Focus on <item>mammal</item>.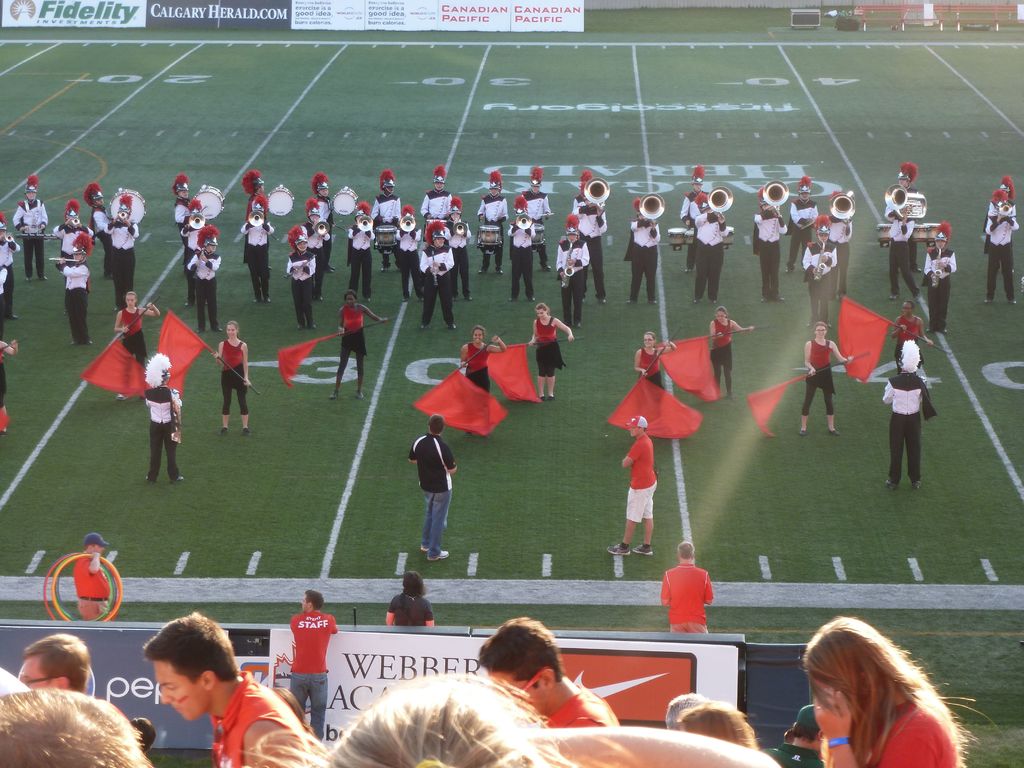
Focused at region(0, 211, 21, 321).
